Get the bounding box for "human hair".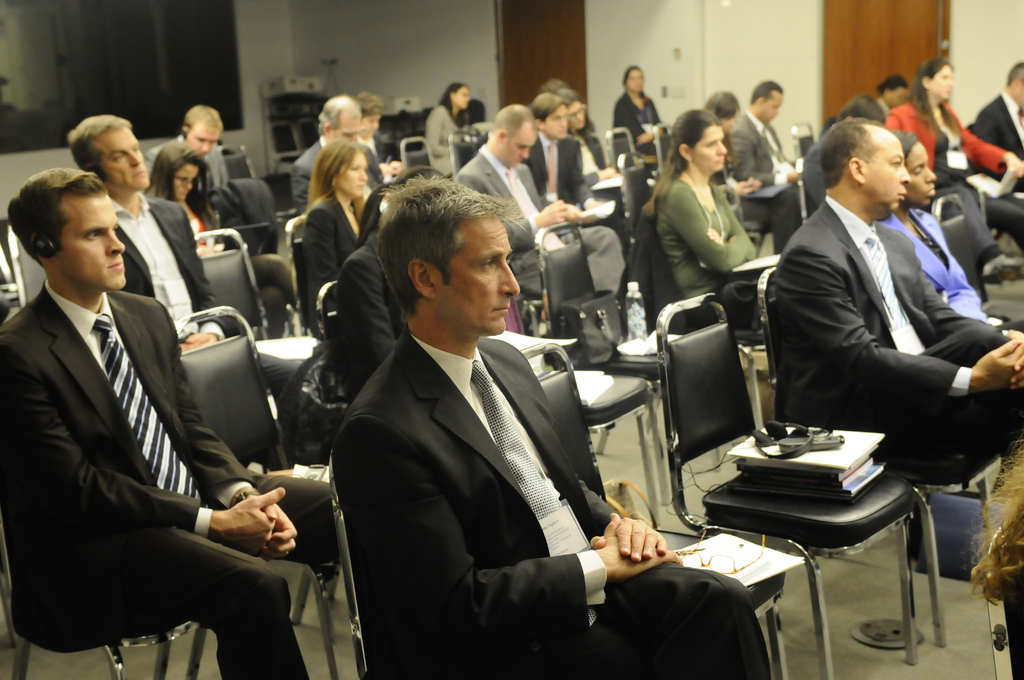
Rect(707, 87, 742, 167).
